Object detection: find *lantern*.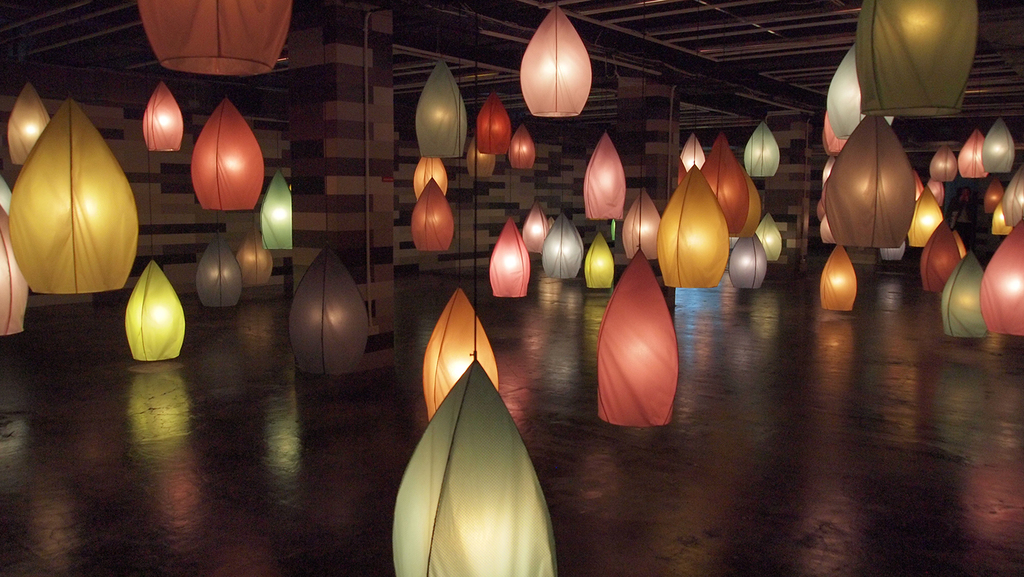
[700,129,748,233].
